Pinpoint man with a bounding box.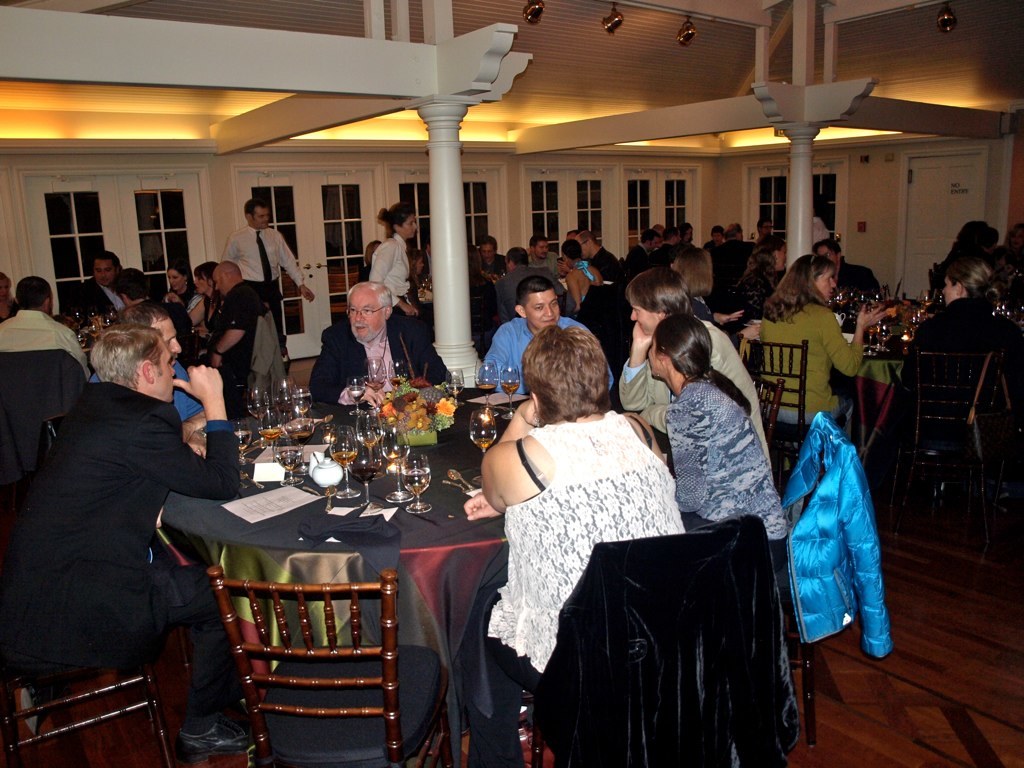
bbox=(710, 221, 764, 307).
